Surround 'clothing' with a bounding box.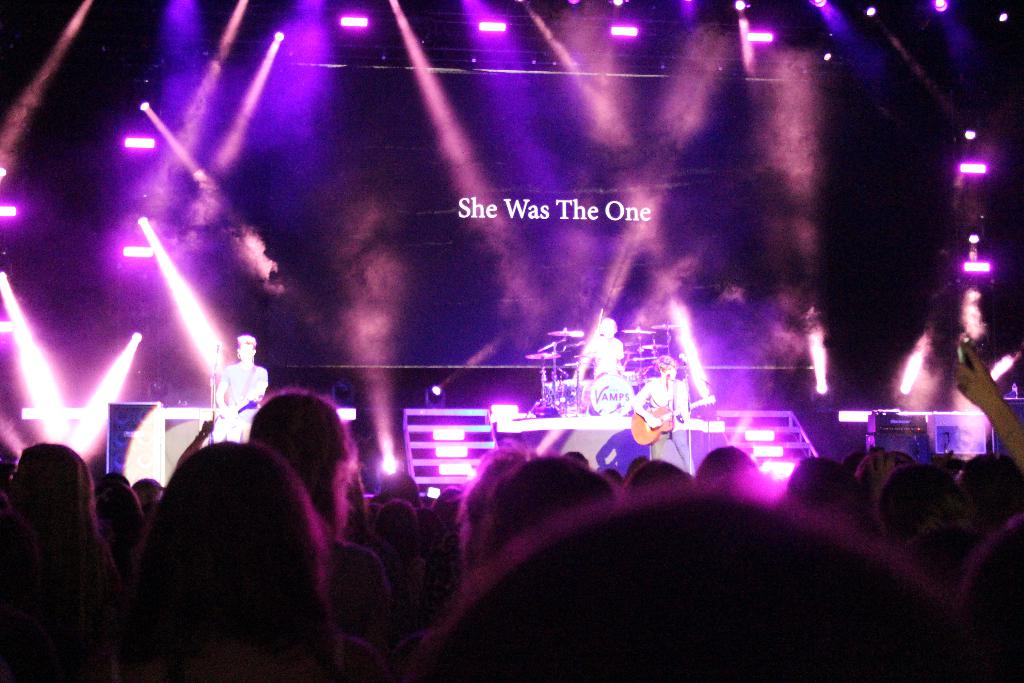
[583, 334, 625, 379].
